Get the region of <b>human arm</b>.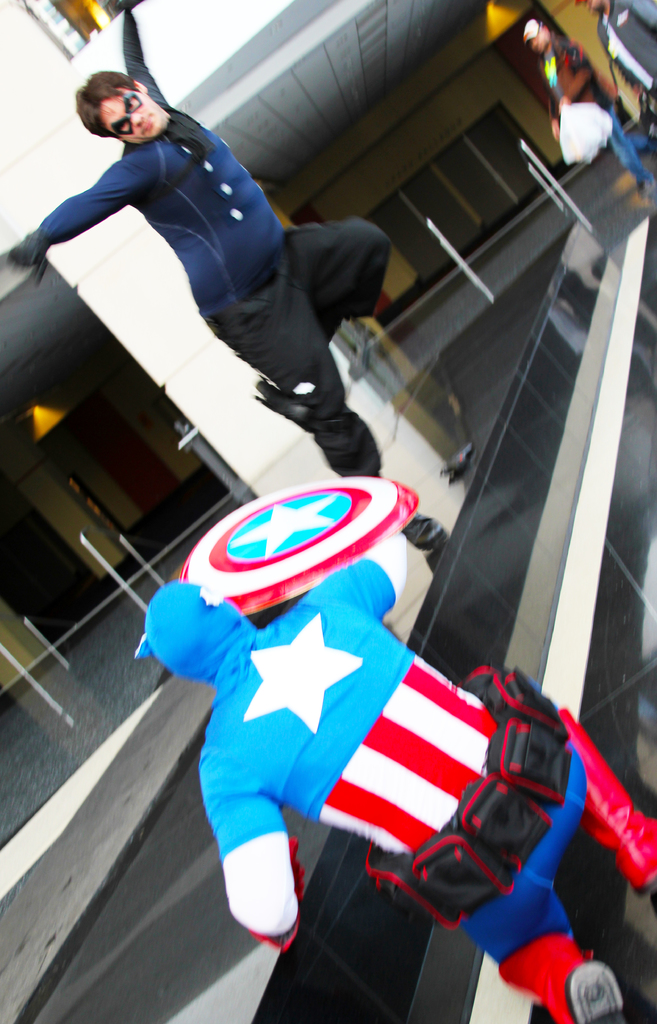
locate(549, 99, 568, 131).
